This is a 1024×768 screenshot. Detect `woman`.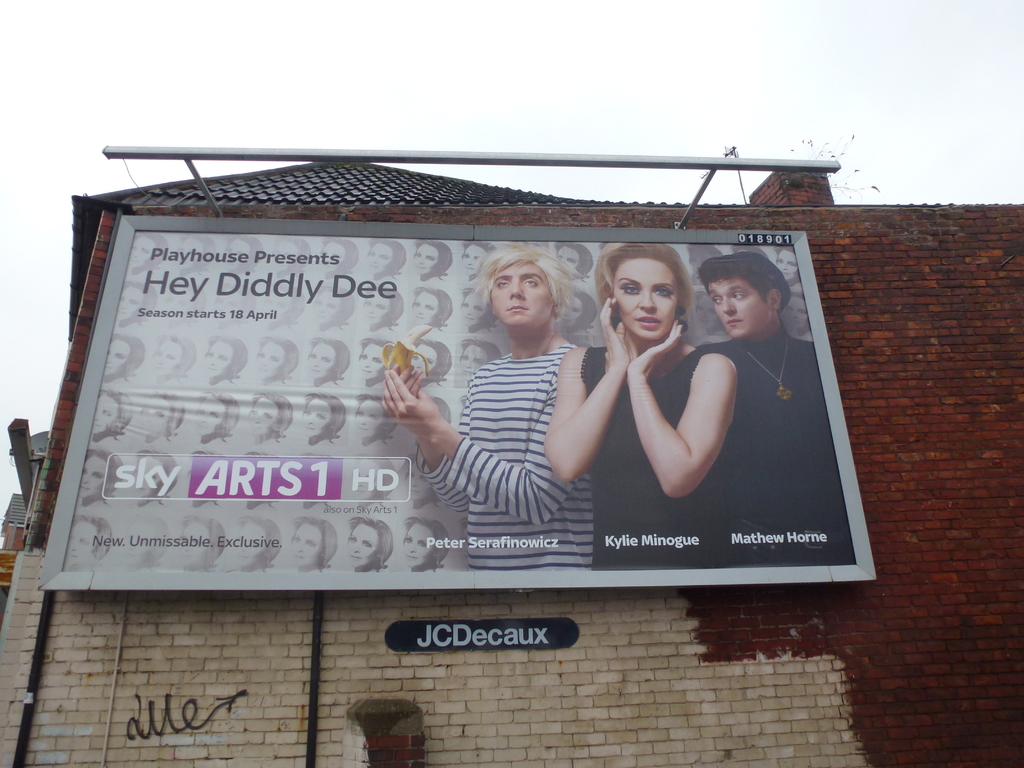
x1=196, y1=392, x2=239, y2=447.
